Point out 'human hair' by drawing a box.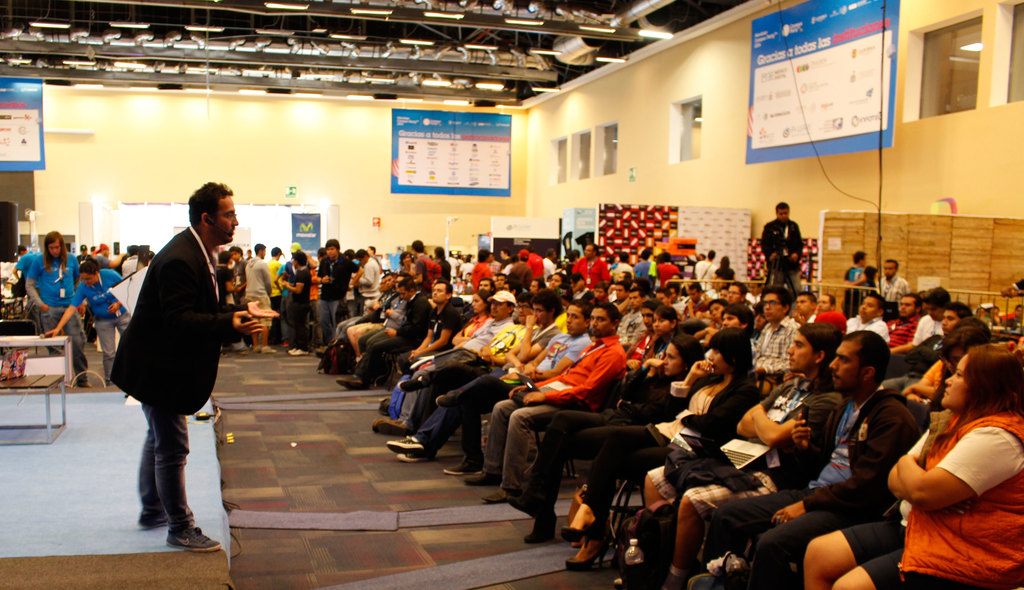
locate(434, 279, 452, 296).
